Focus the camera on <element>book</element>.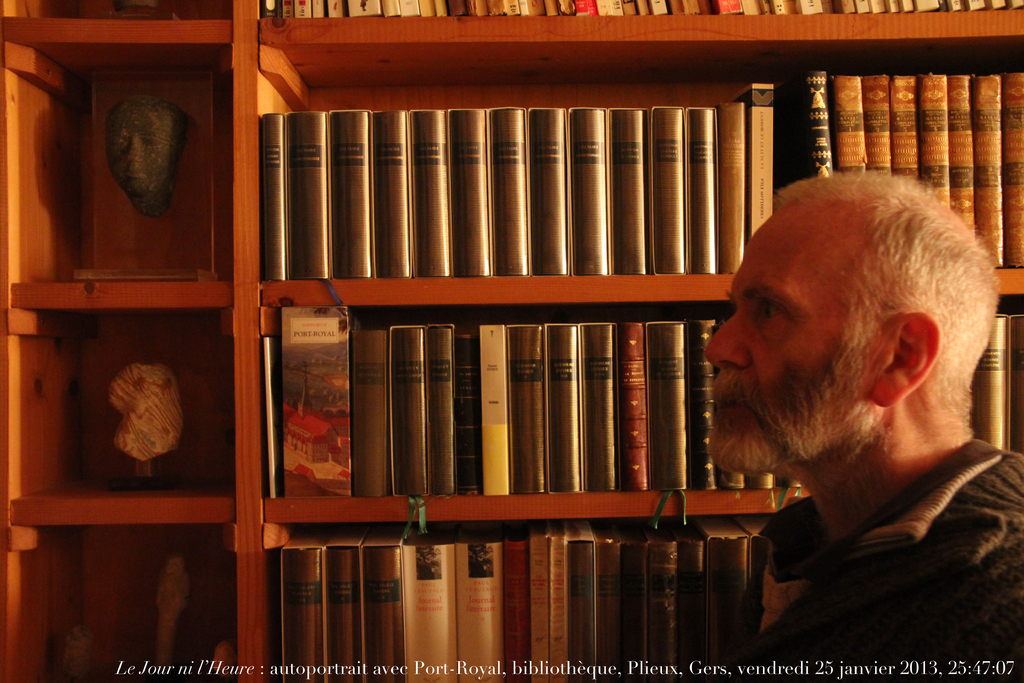
Focus region: box(92, 537, 237, 682).
